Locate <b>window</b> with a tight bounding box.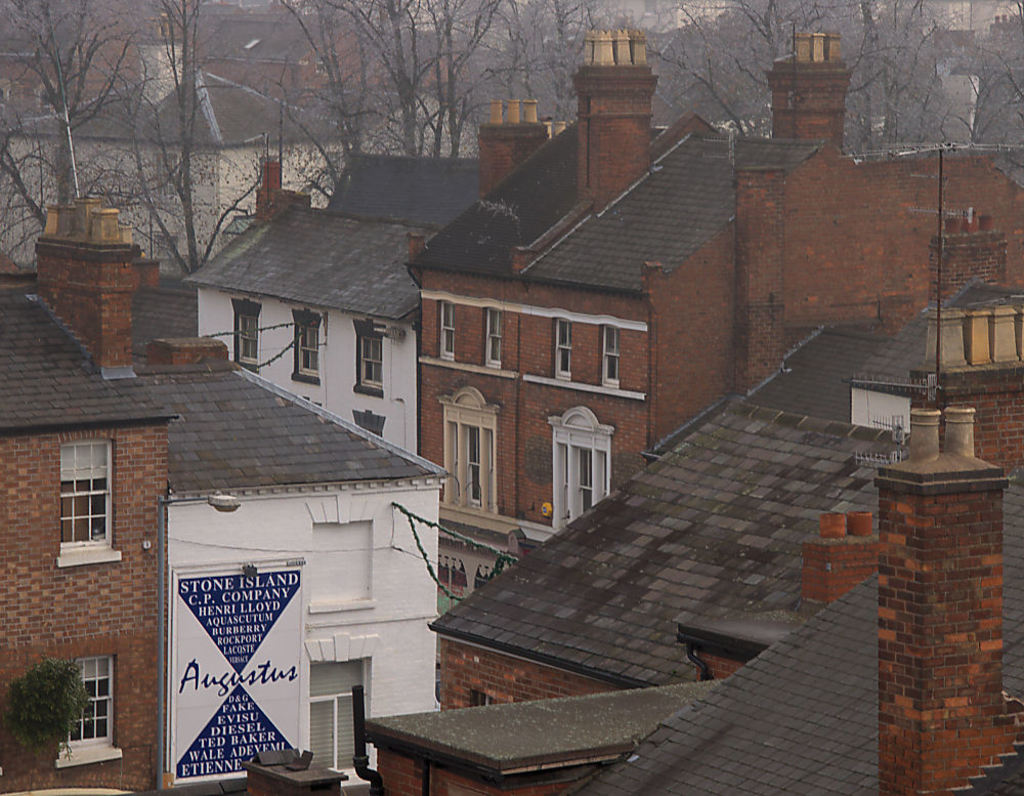
rect(41, 647, 117, 761).
